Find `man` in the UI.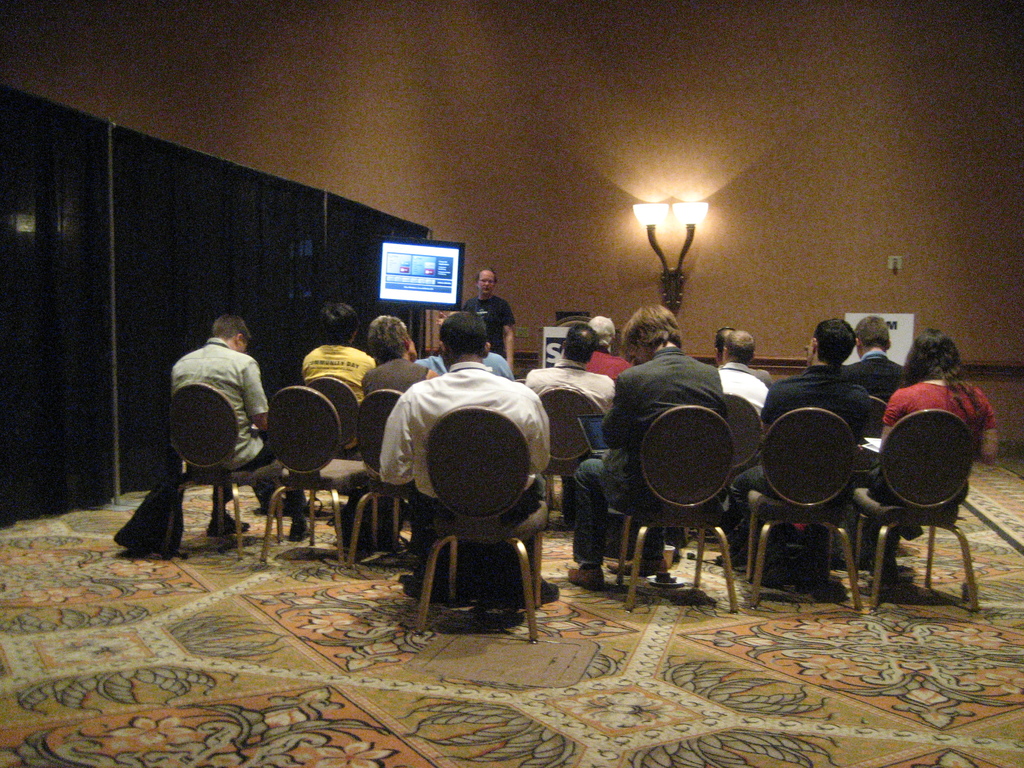
UI element at select_region(721, 321, 869, 573).
